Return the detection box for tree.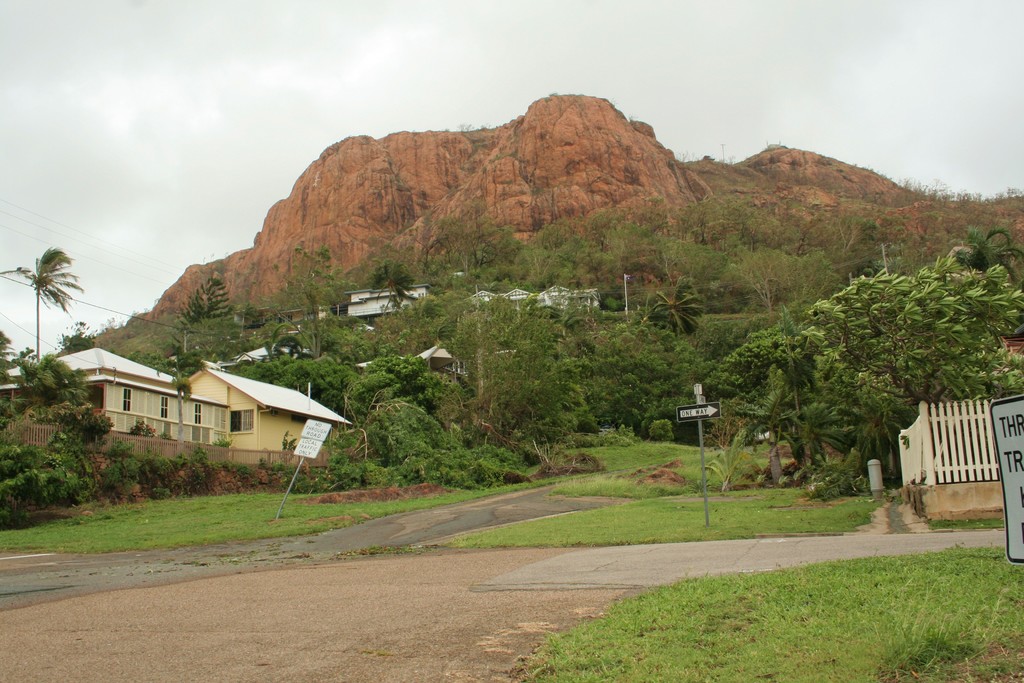
x1=847 y1=386 x2=925 y2=498.
